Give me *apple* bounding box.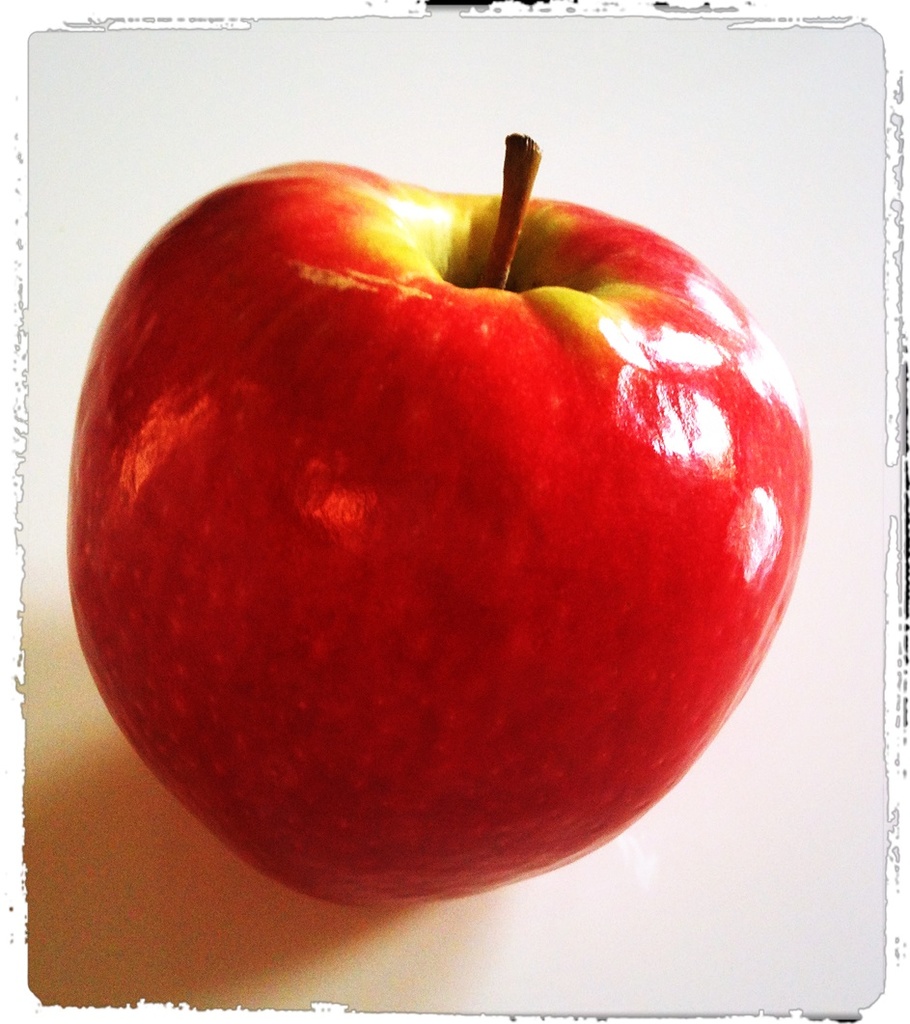
BBox(60, 125, 811, 914).
